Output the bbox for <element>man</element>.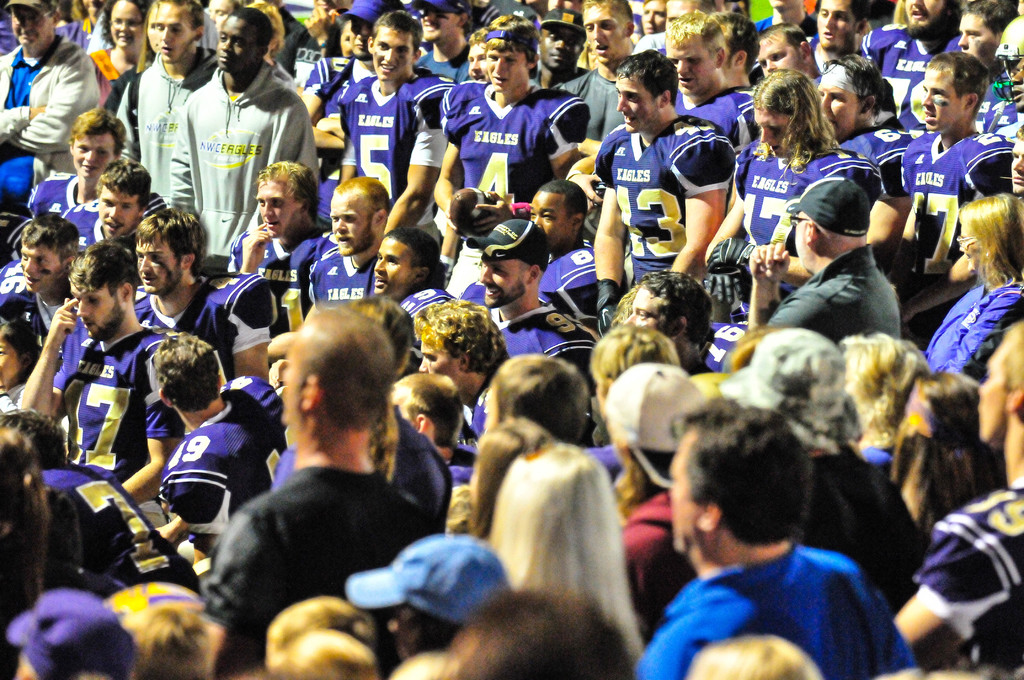
box(862, 0, 963, 131).
